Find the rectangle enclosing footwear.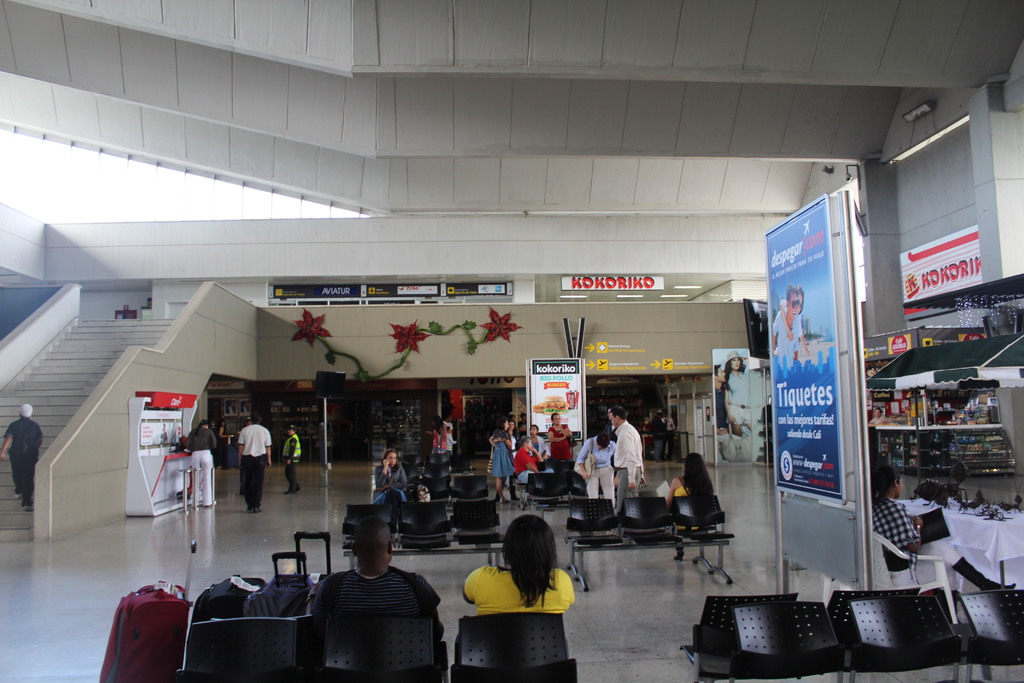
950,559,1018,595.
